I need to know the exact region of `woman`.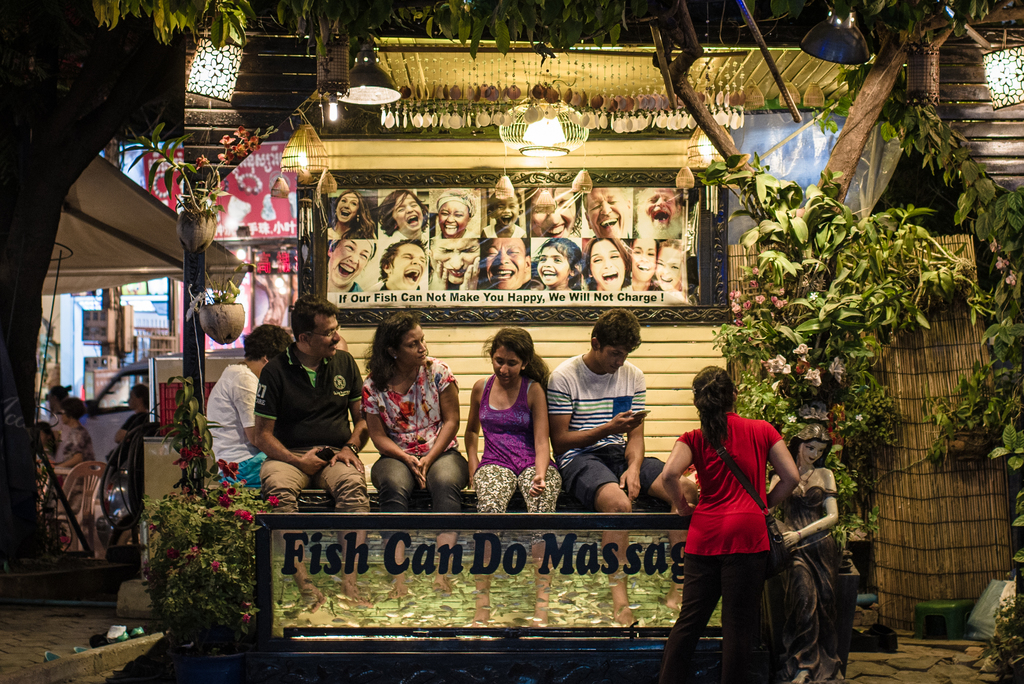
Region: box=[462, 327, 561, 629].
